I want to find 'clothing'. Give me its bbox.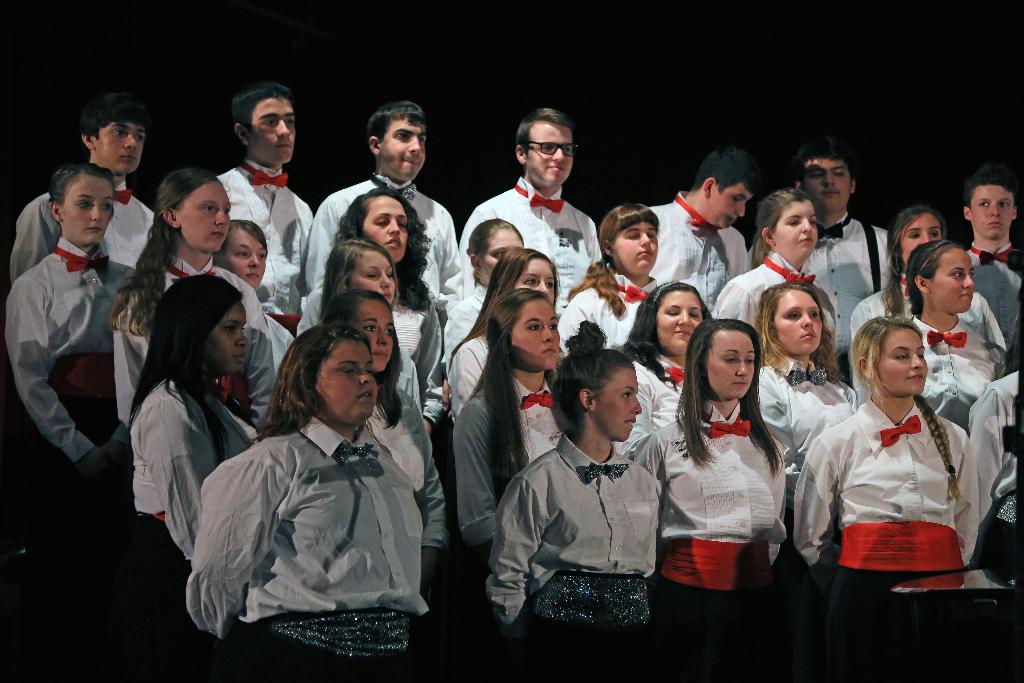
186 423 431 682.
